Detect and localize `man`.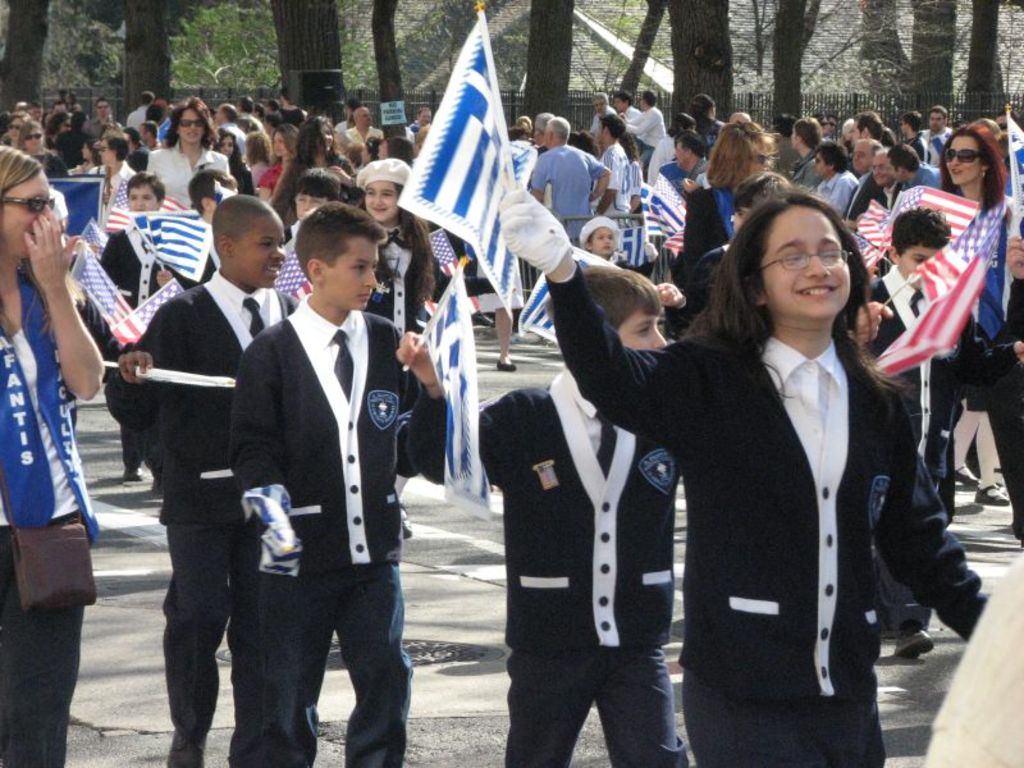
Localized at bbox(787, 115, 827, 189).
